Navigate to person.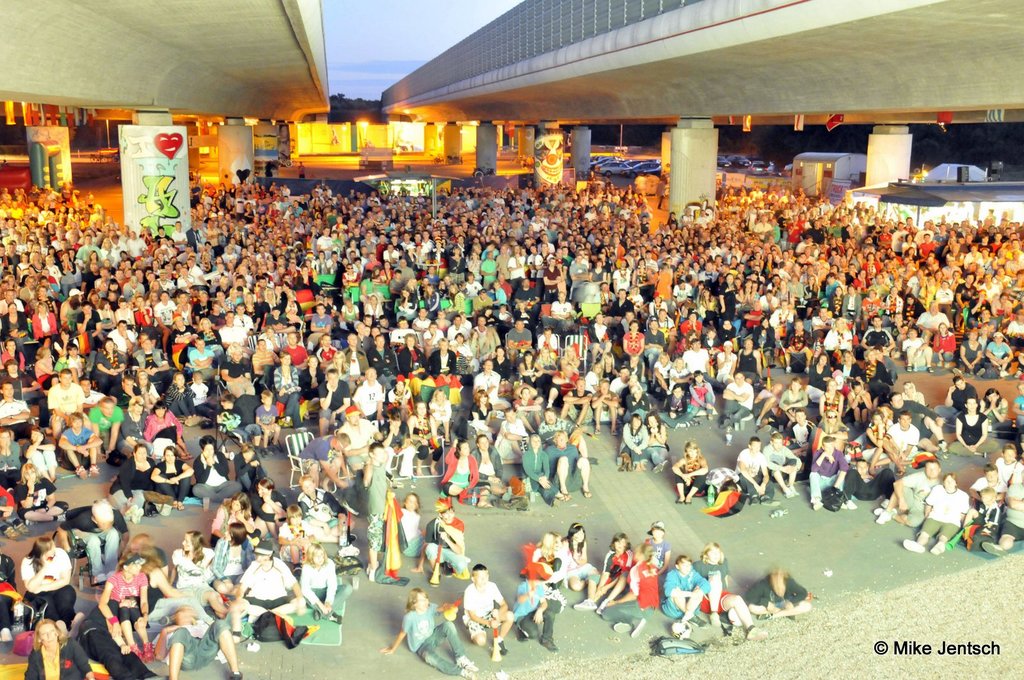
Navigation target: (left=634, top=258, right=645, bottom=285).
